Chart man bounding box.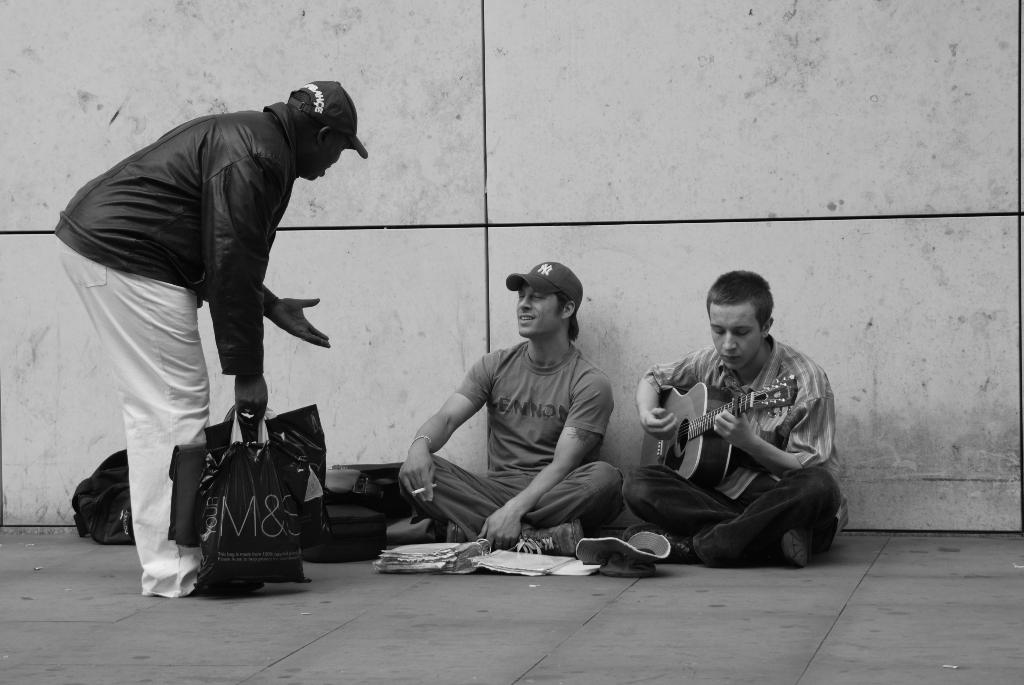
Charted: BBox(51, 68, 355, 588).
